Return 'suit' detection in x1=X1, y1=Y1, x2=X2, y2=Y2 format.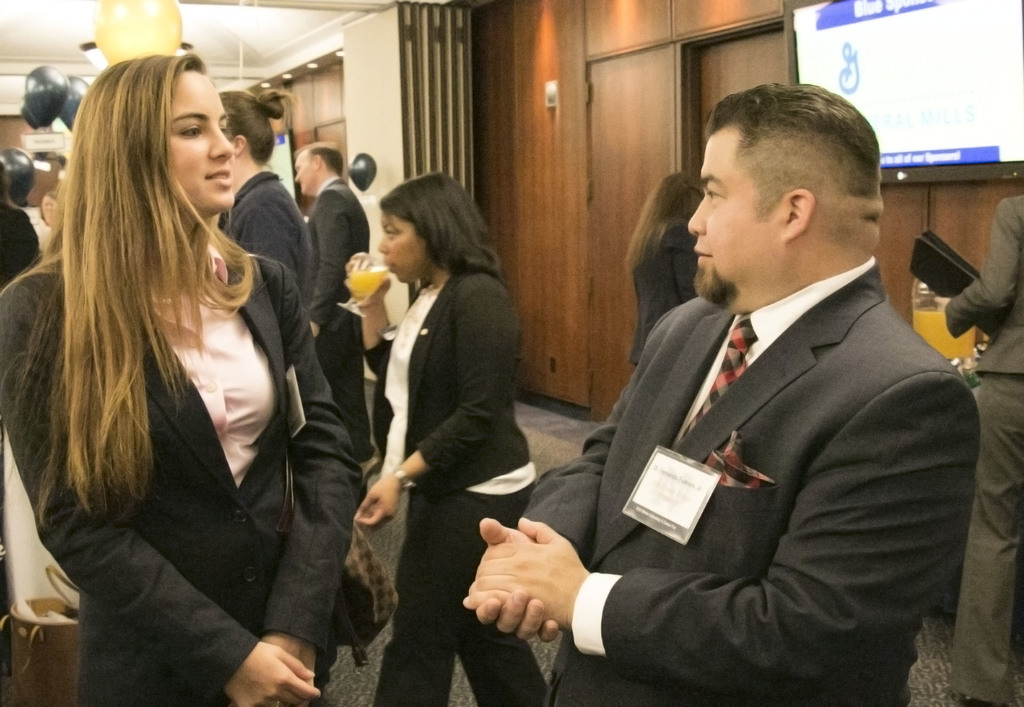
x1=511, y1=179, x2=984, y2=700.
